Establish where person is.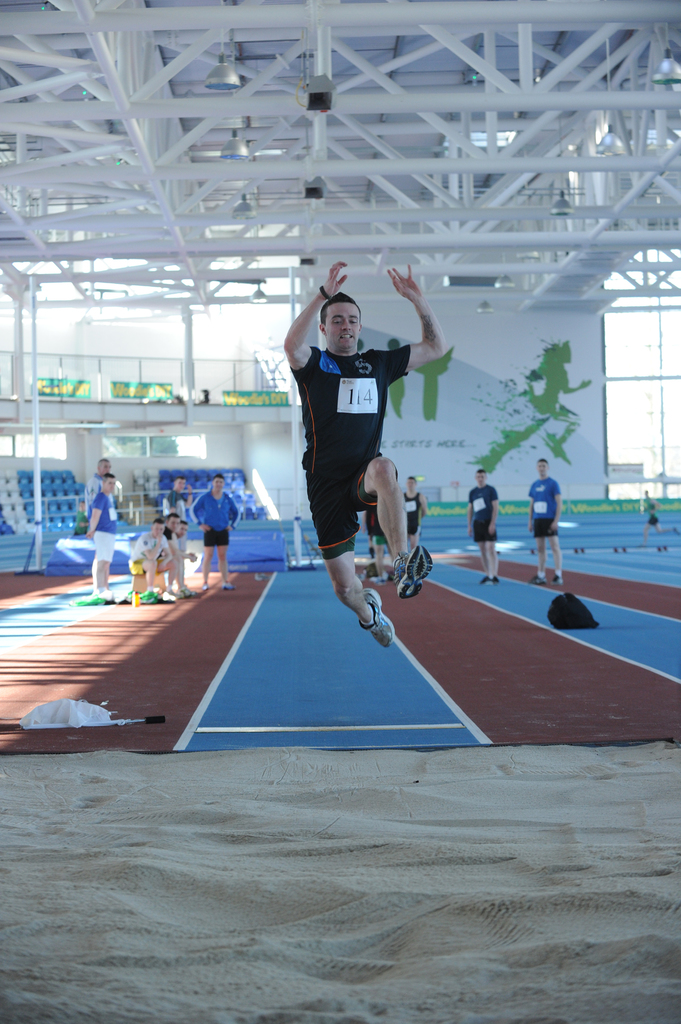
Established at left=529, top=457, right=563, bottom=585.
